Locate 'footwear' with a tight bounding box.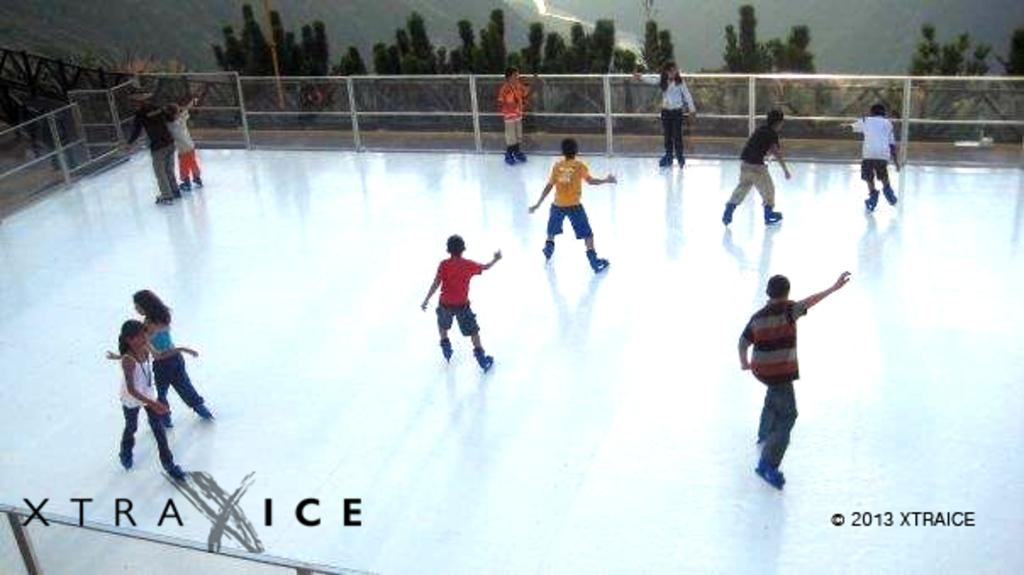
bbox=(885, 187, 900, 200).
